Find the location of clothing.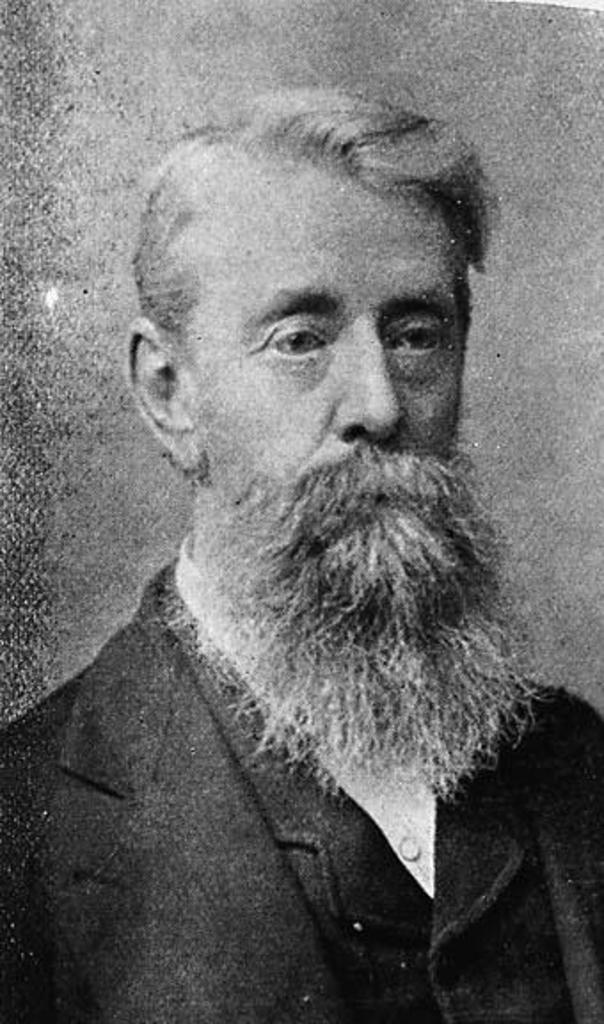
Location: x1=0 y1=533 x2=602 y2=1022.
